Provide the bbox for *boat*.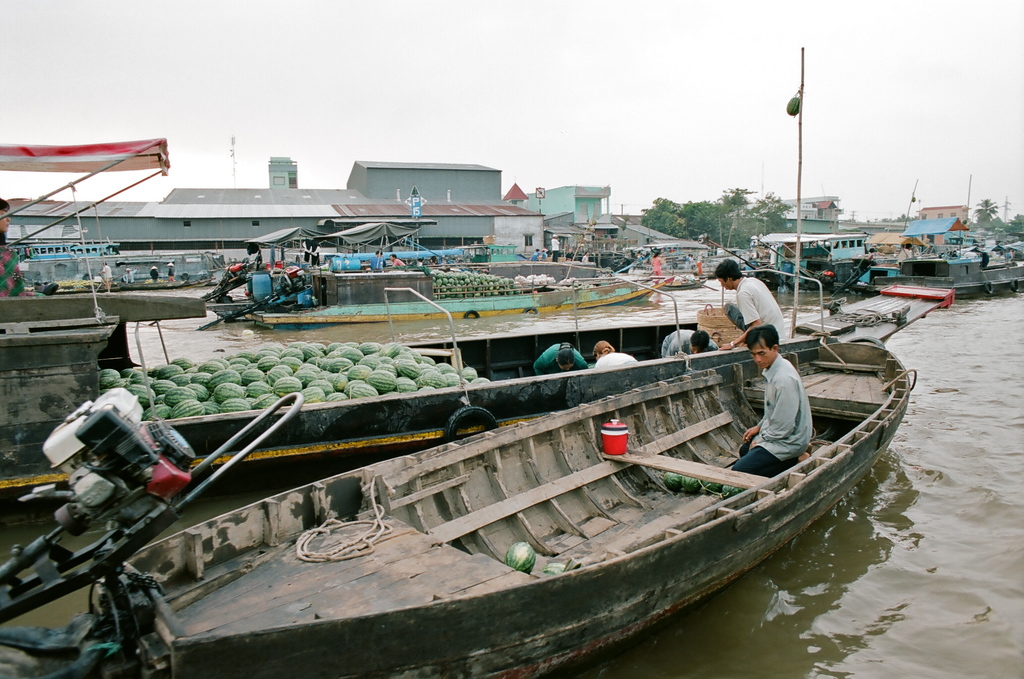
box(659, 271, 712, 292).
